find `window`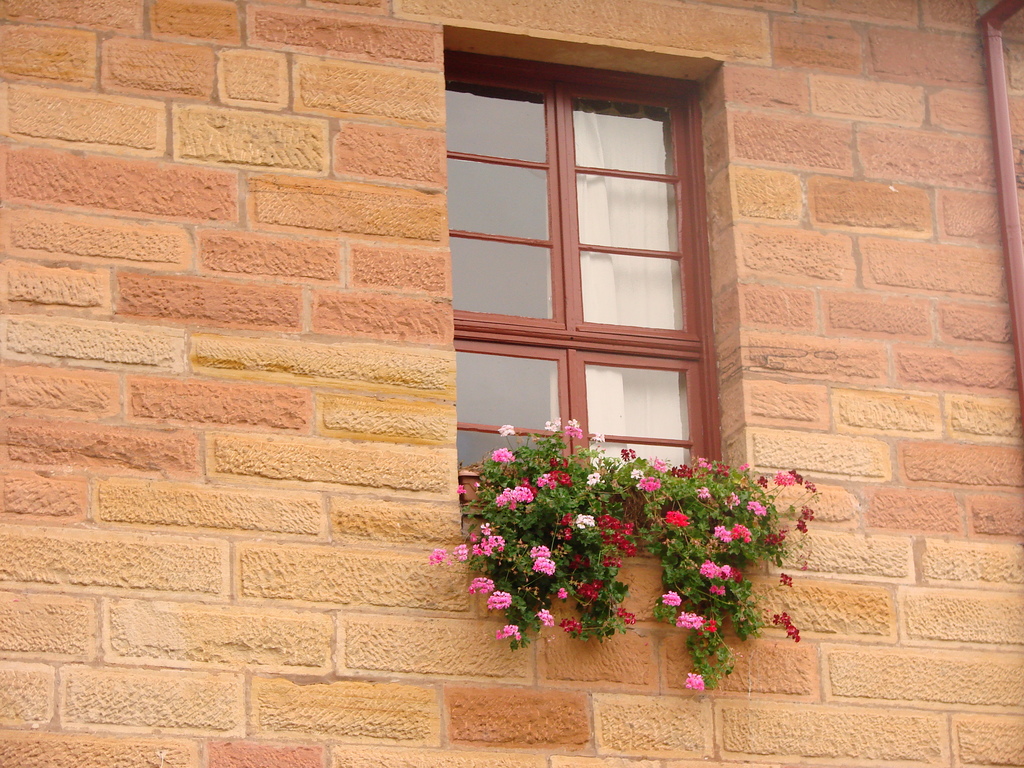
447:19:759:535
